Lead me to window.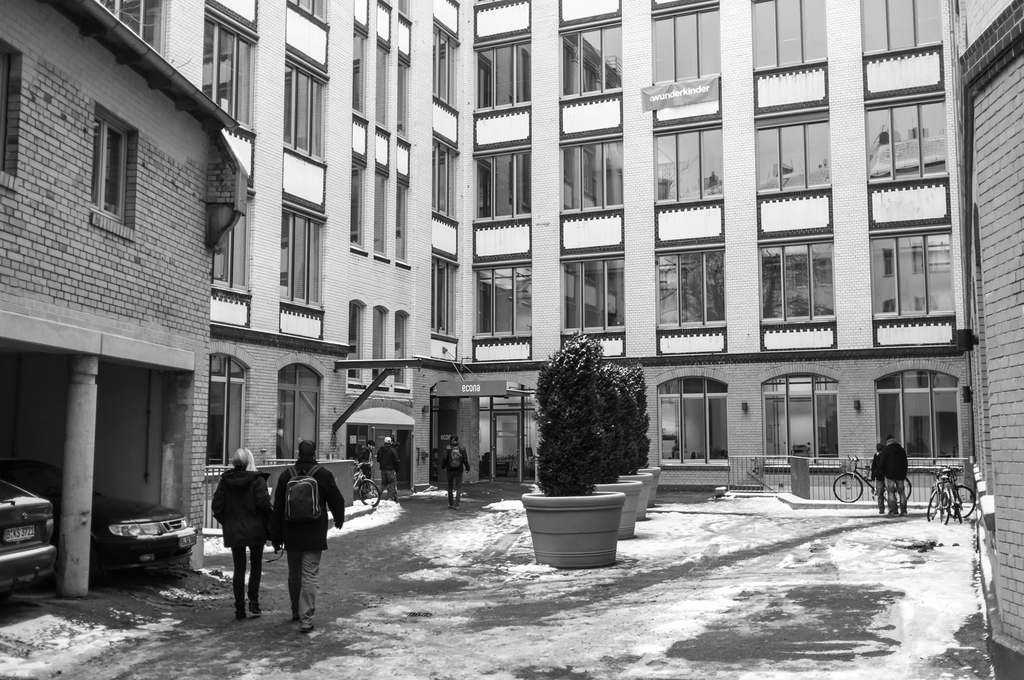
Lead to bbox=[279, 217, 328, 310].
